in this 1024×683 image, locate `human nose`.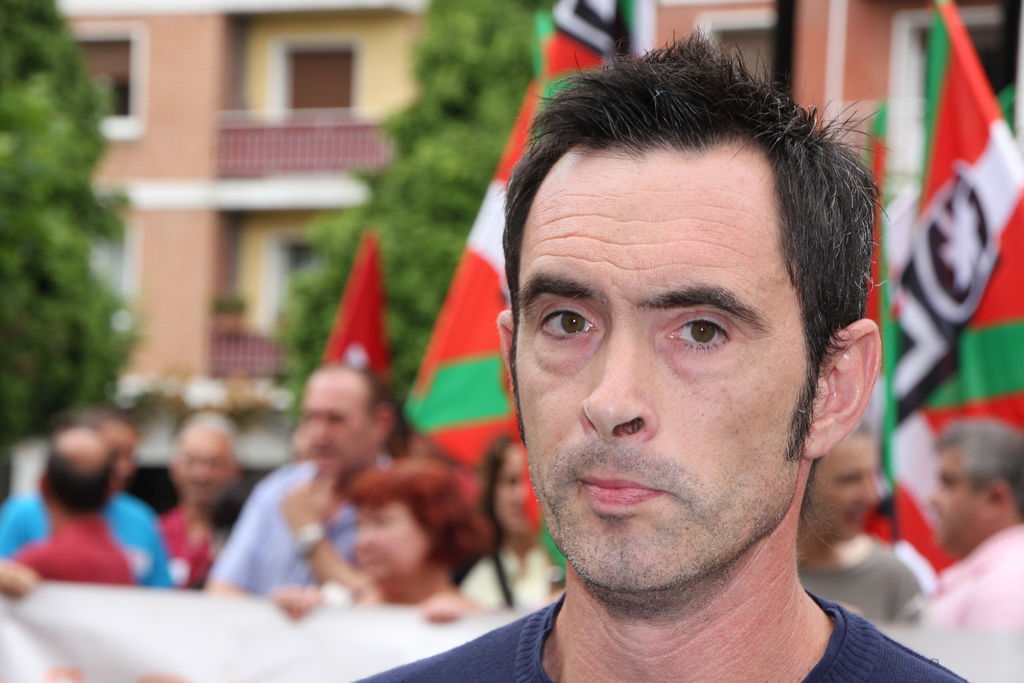
Bounding box: (514, 483, 526, 504).
